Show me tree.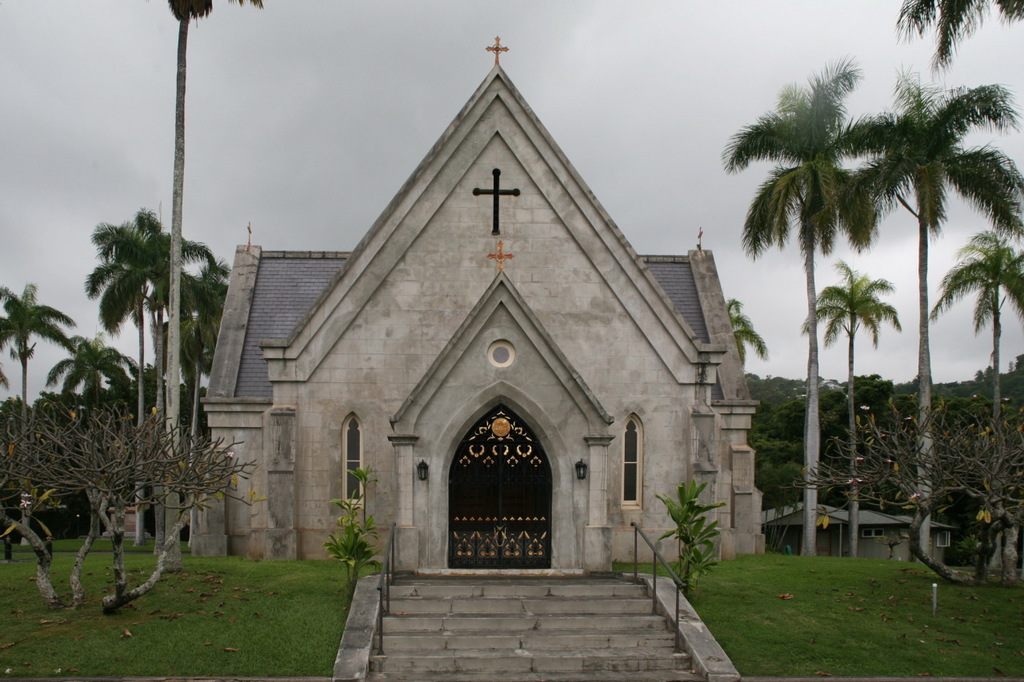
tree is here: <bbox>162, 253, 235, 570</bbox>.
